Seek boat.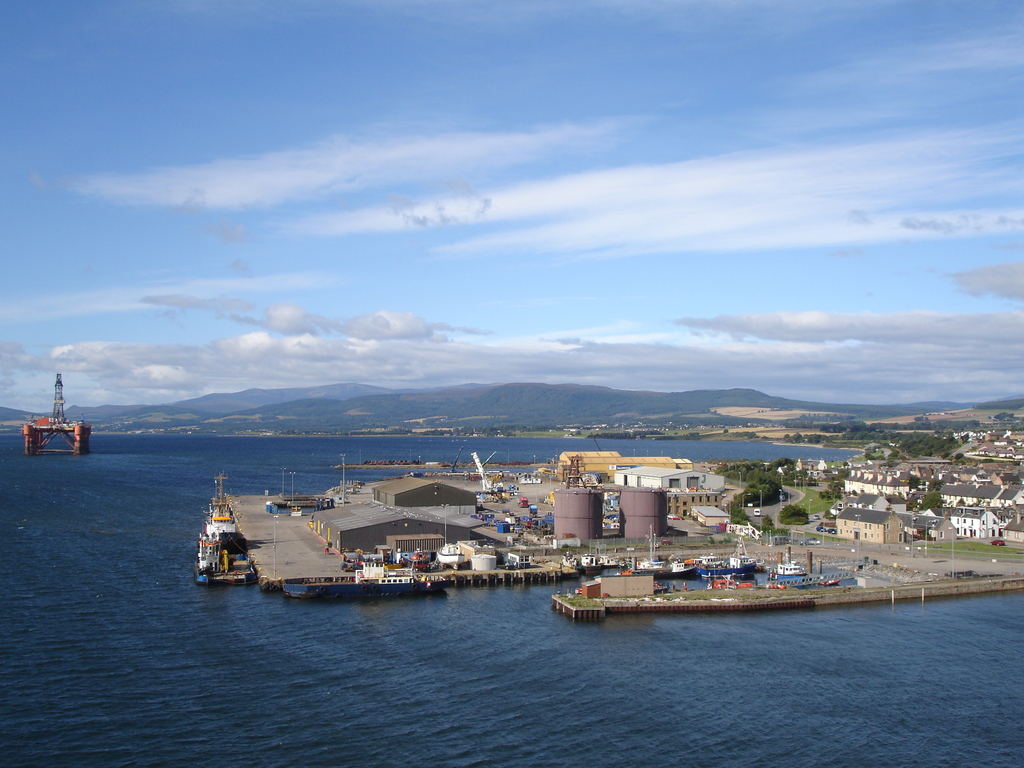
BBox(773, 574, 822, 590).
